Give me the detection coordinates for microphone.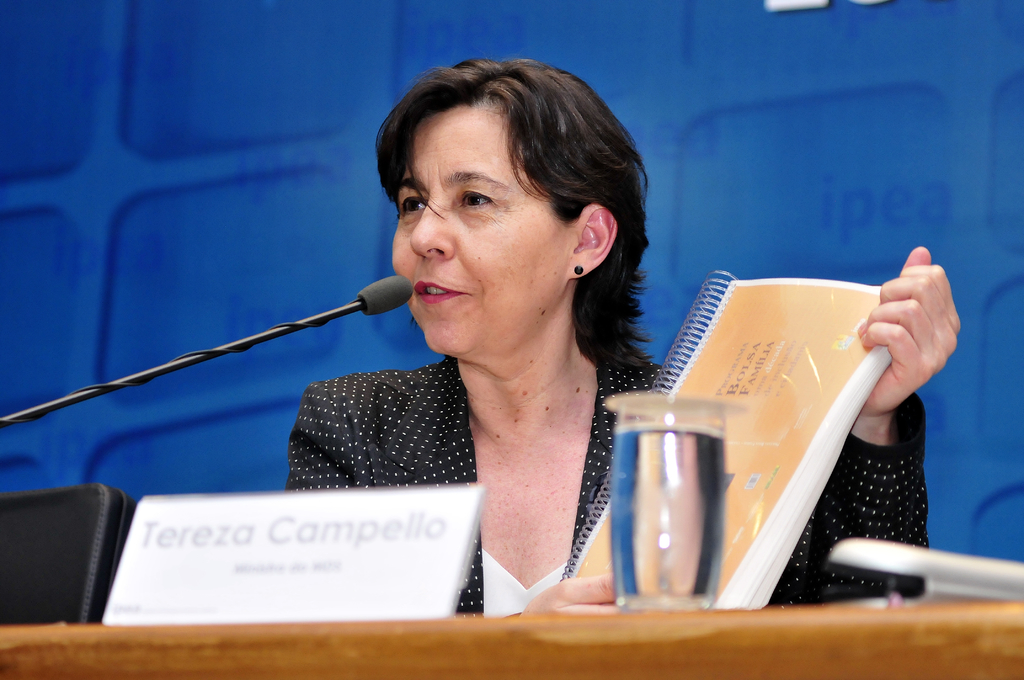
l=0, t=274, r=420, b=430.
